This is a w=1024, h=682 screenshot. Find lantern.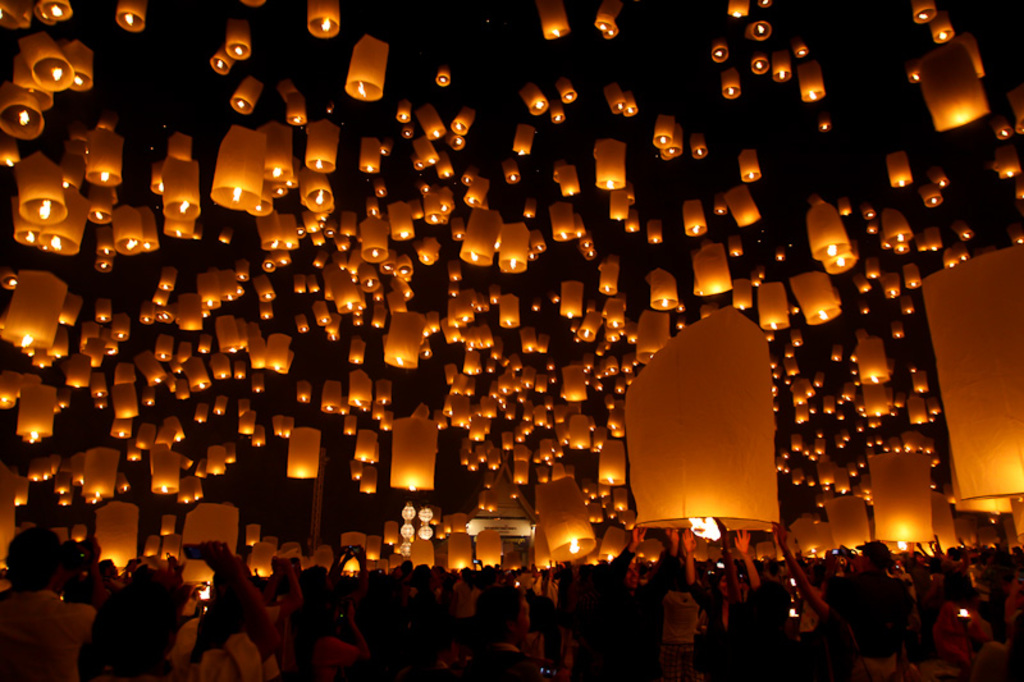
Bounding box: region(788, 278, 842, 324).
